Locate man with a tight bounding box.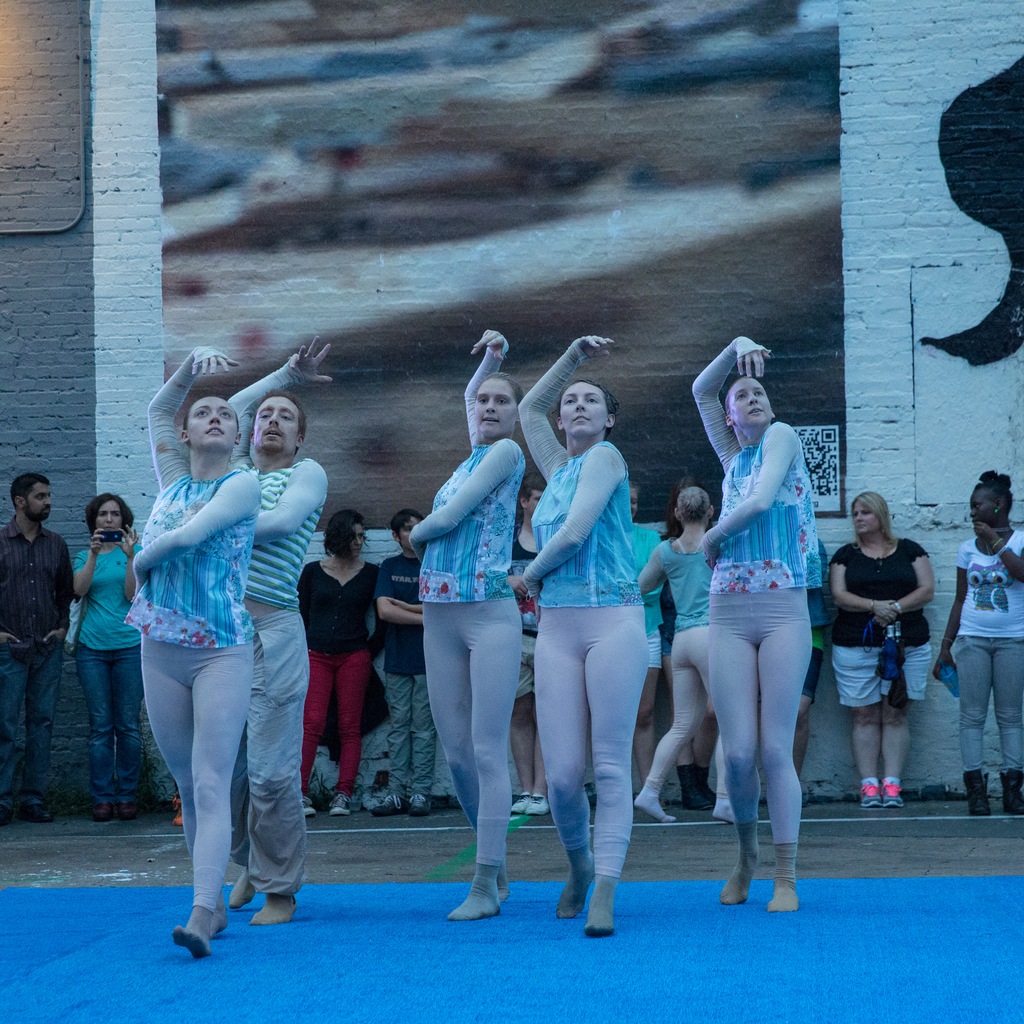
512:477:557:824.
